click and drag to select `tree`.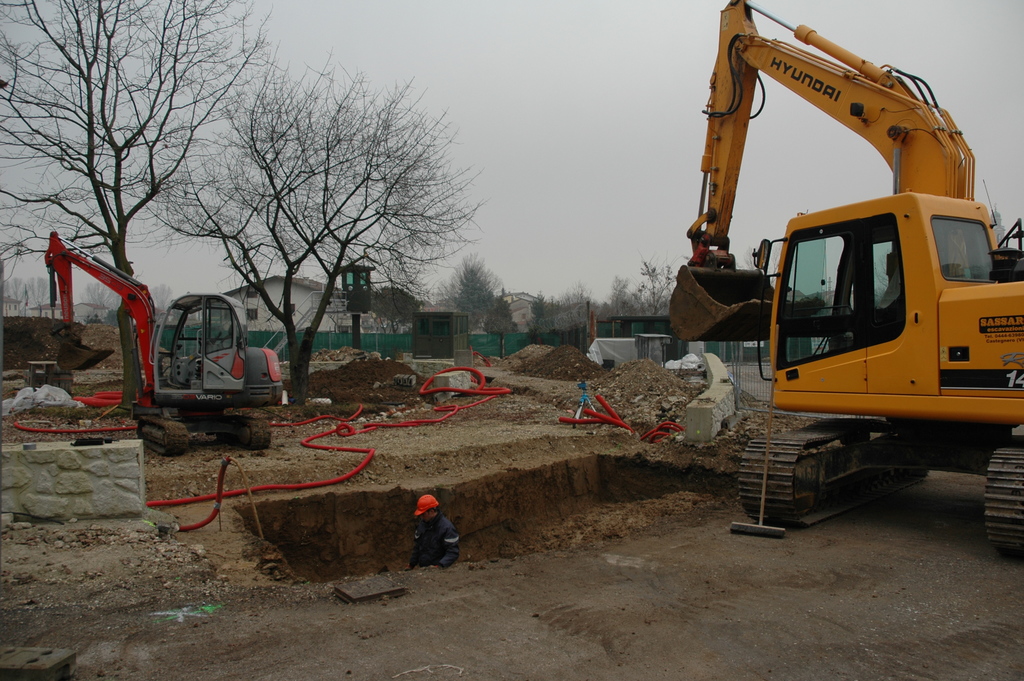
Selection: [left=523, top=255, right=682, bottom=349].
